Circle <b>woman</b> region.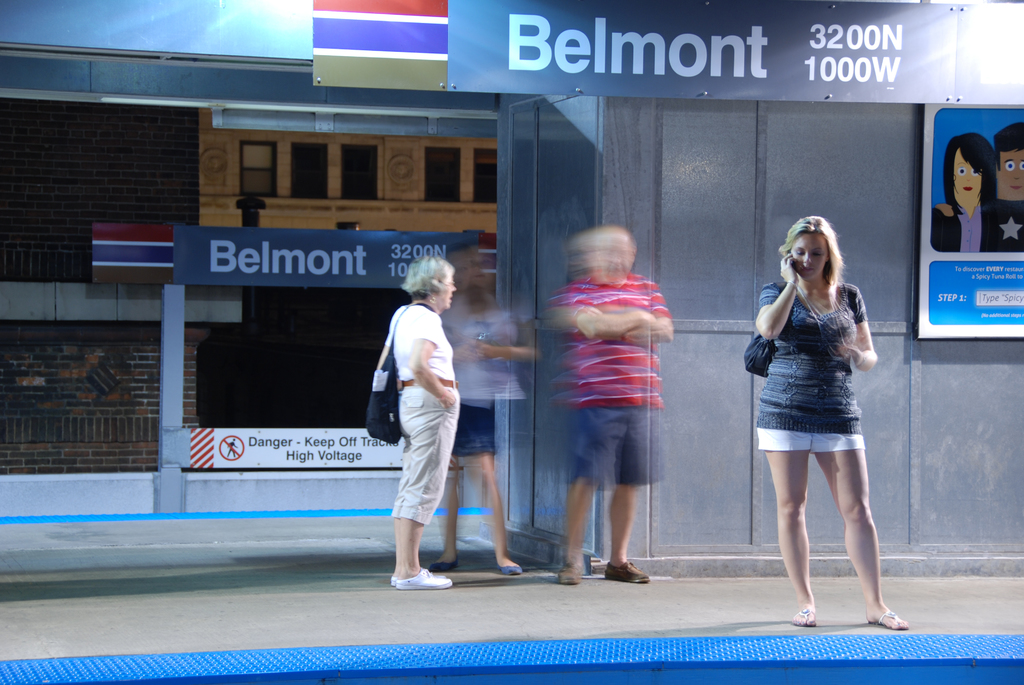
Region: l=390, t=251, r=460, b=589.
